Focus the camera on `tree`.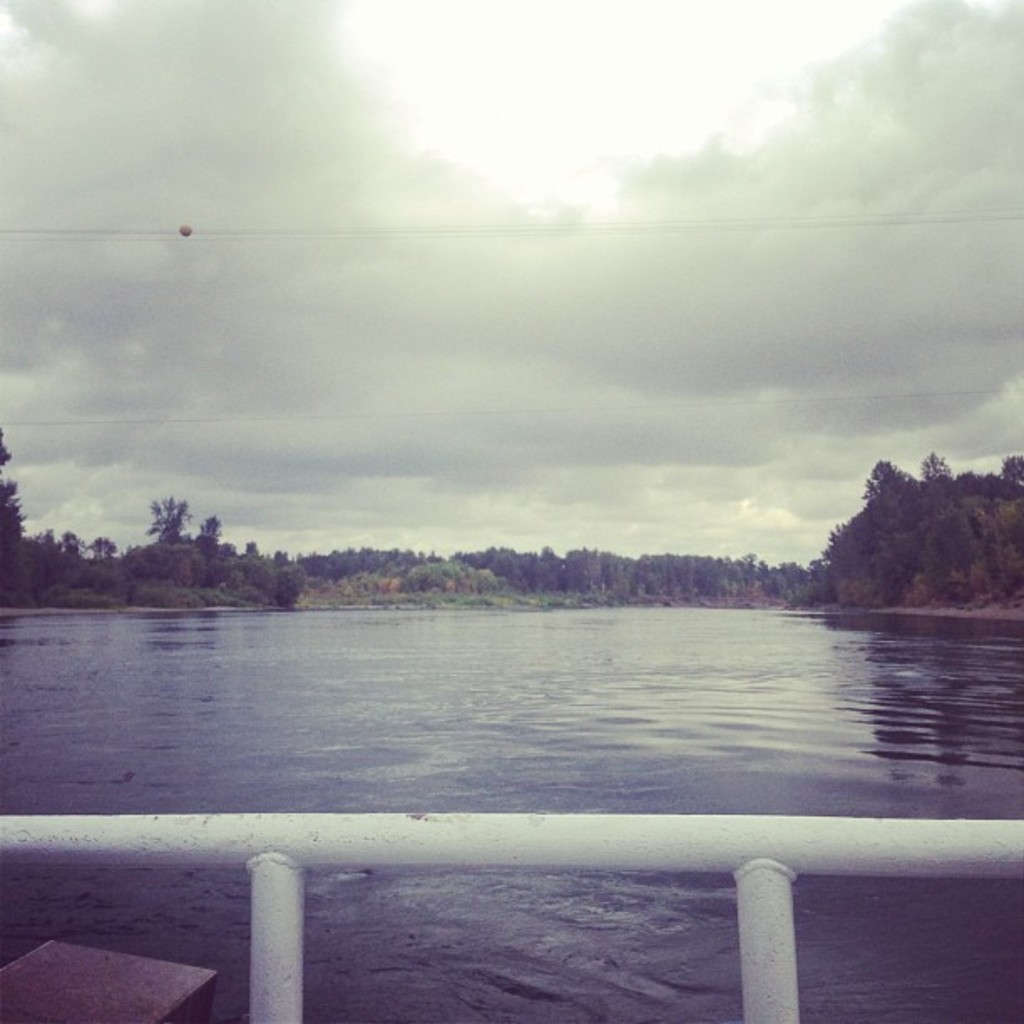
Focus region: select_region(146, 495, 191, 542).
